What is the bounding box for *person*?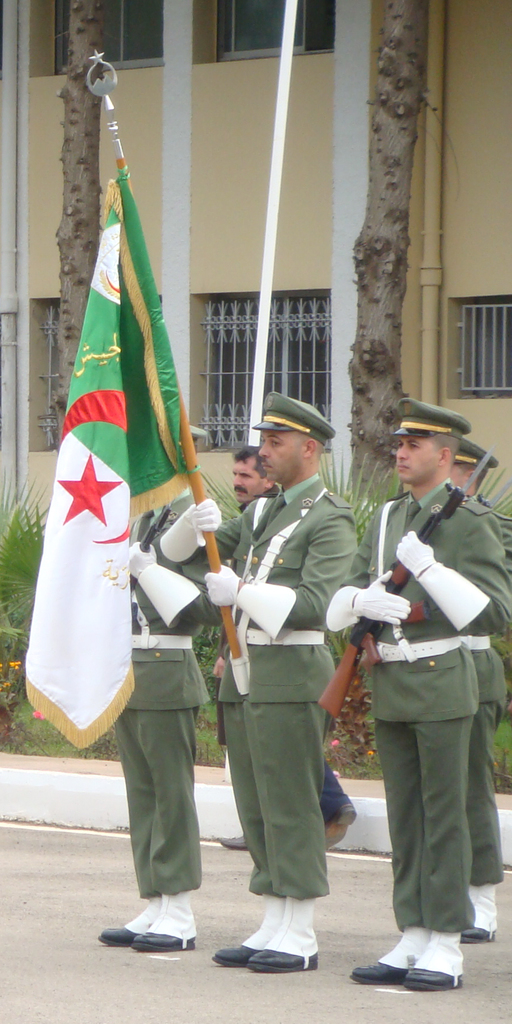
BBox(452, 444, 511, 947).
